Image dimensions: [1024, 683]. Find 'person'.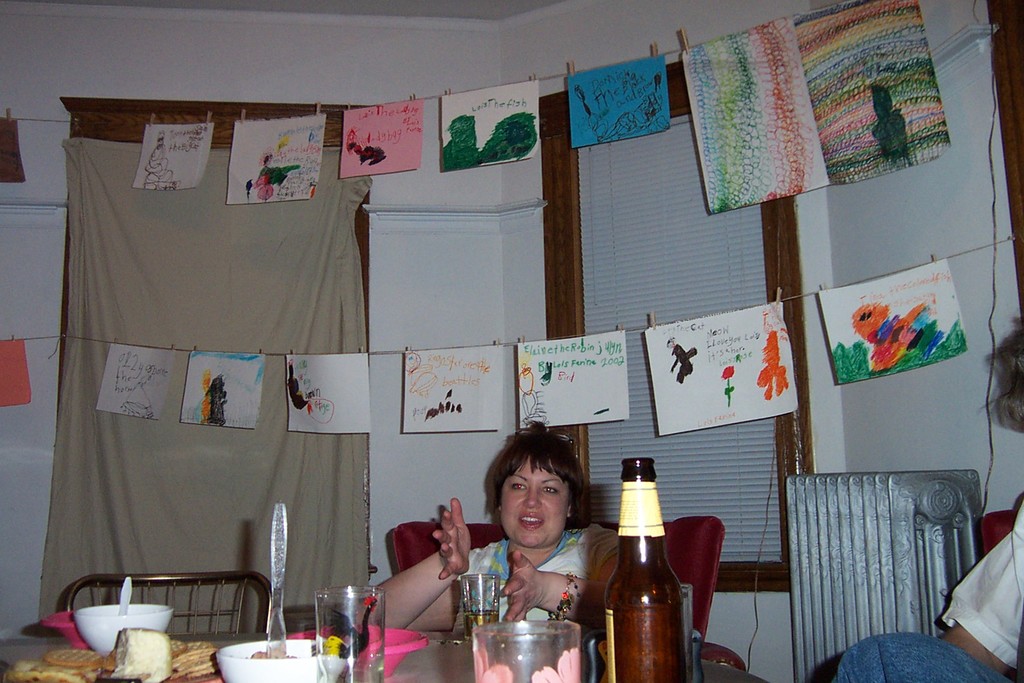
145 129 173 190.
